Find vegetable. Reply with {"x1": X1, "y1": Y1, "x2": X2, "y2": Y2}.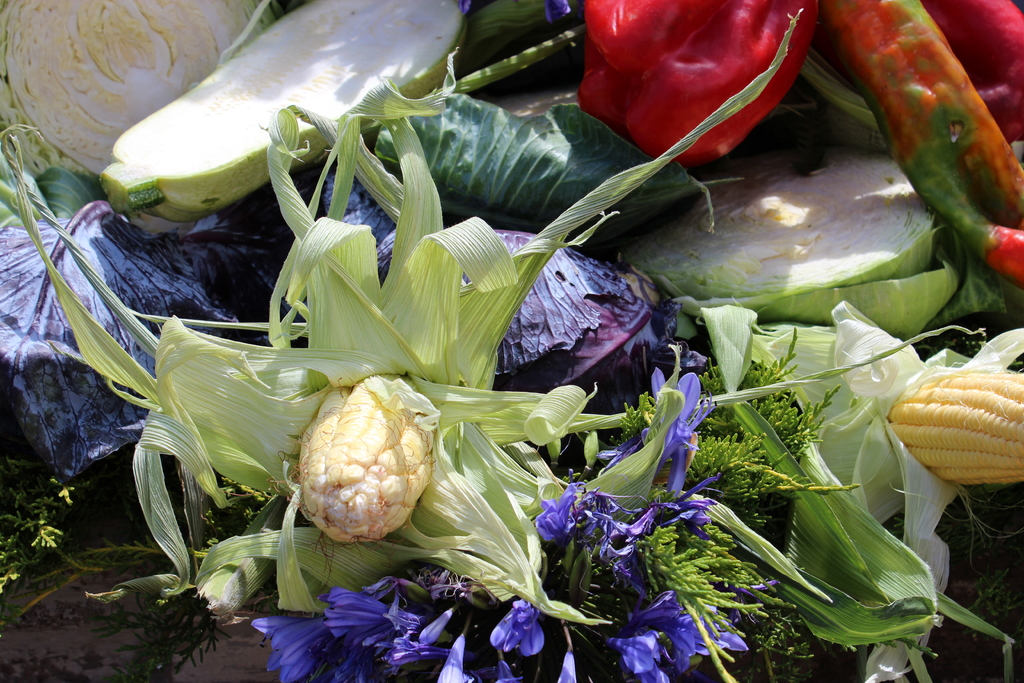
{"x1": 684, "y1": 299, "x2": 1023, "y2": 528}.
